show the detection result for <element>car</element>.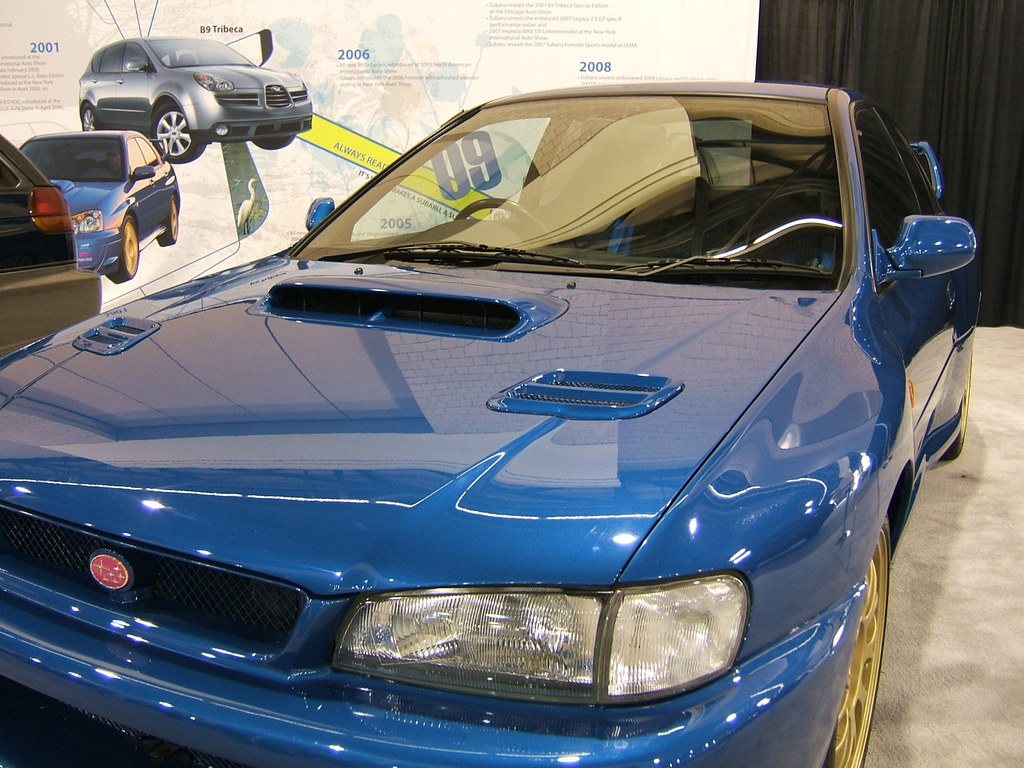
BBox(80, 42, 310, 164).
